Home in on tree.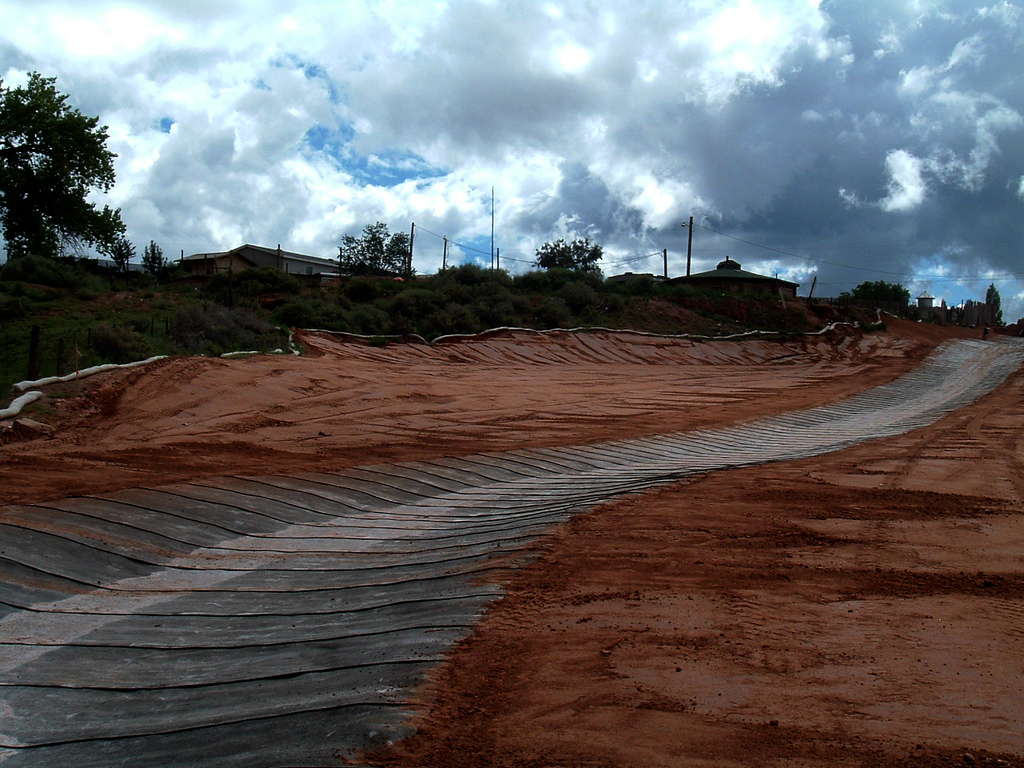
Homed in at [838, 282, 913, 318].
